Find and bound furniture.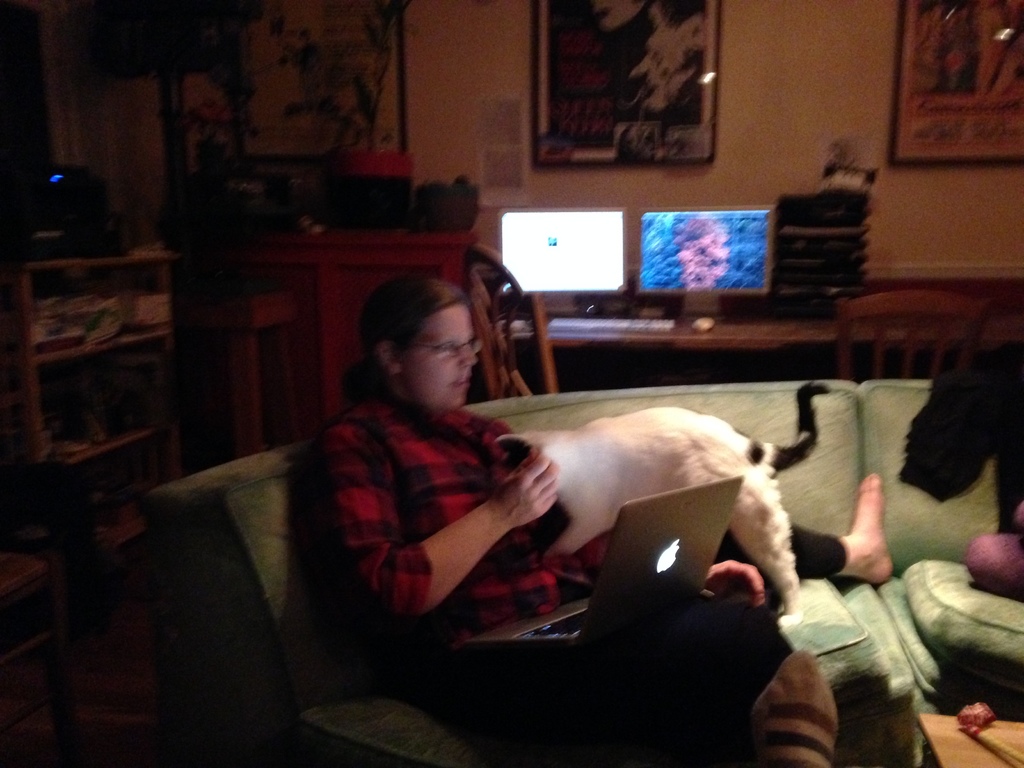
Bound: BBox(916, 714, 1023, 767).
